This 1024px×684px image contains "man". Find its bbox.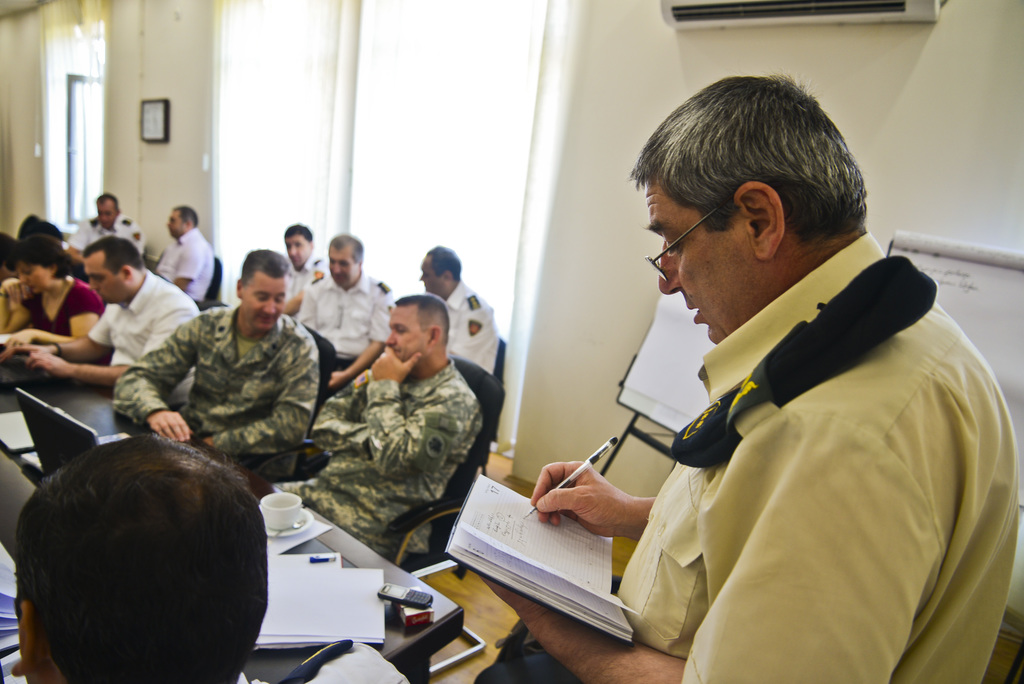
x1=110 y1=242 x2=326 y2=473.
